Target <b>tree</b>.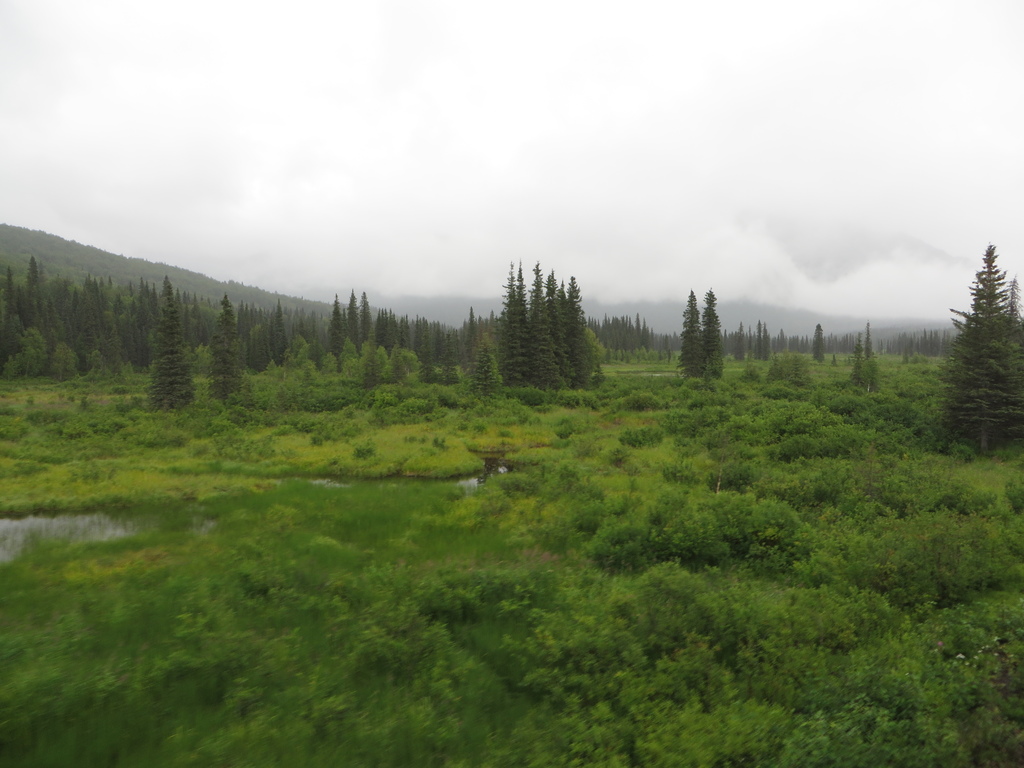
Target region: detection(676, 285, 710, 383).
